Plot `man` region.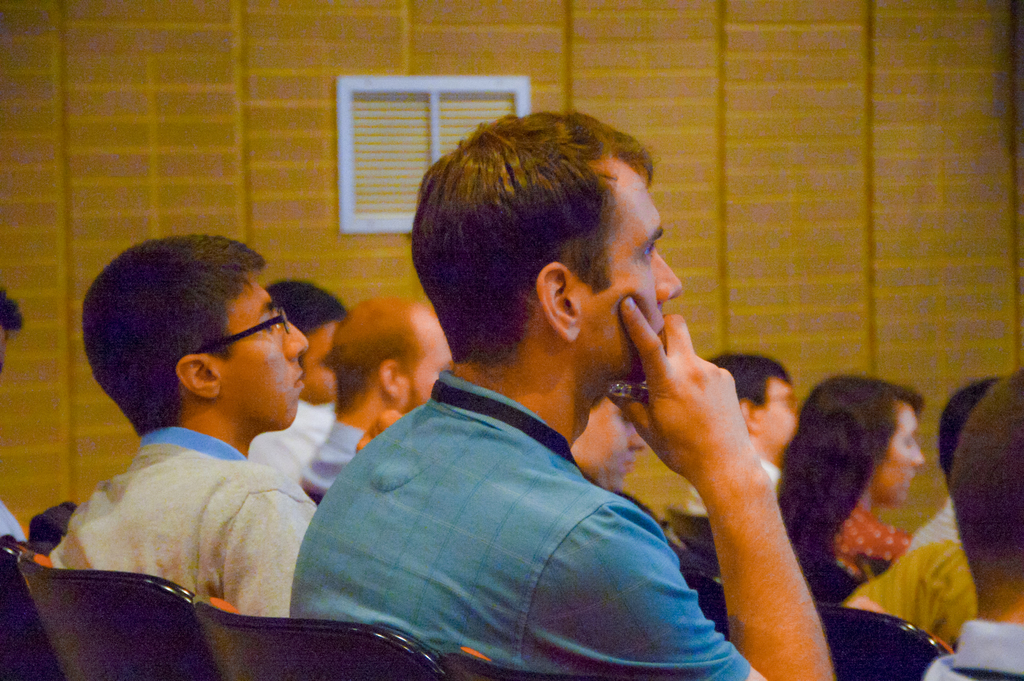
Plotted at <box>52,235,320,621</box>.
